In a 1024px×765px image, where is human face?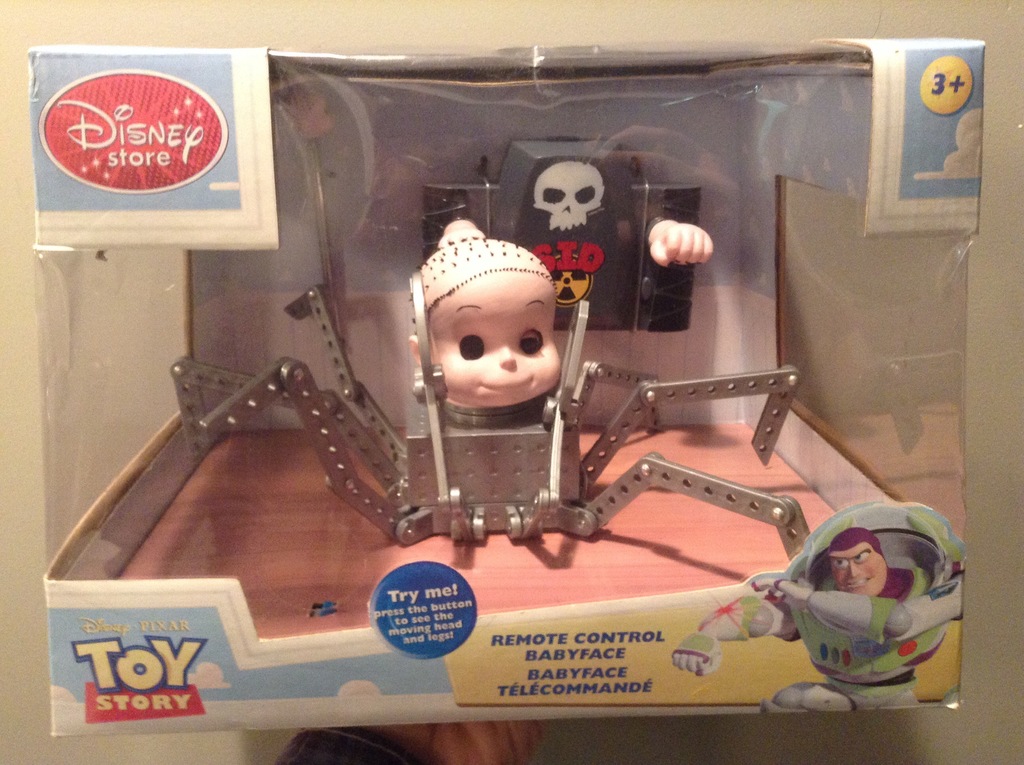
(x1=426, y1=271, x2=561, y2=399).
